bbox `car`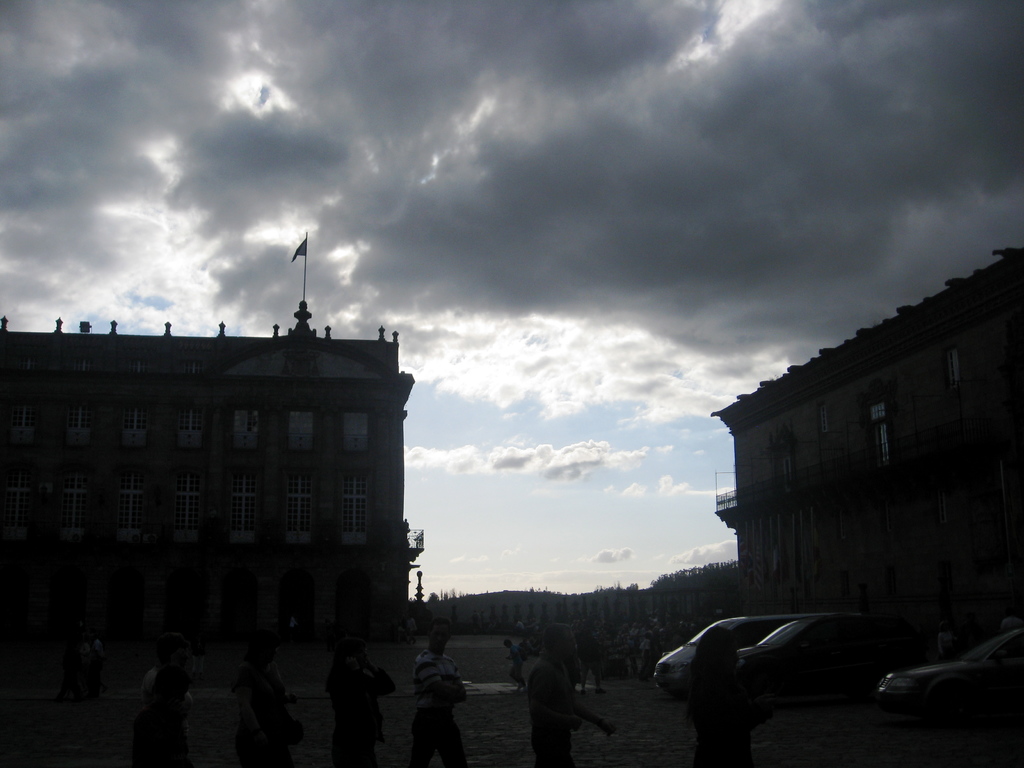
877:627:1023:726
